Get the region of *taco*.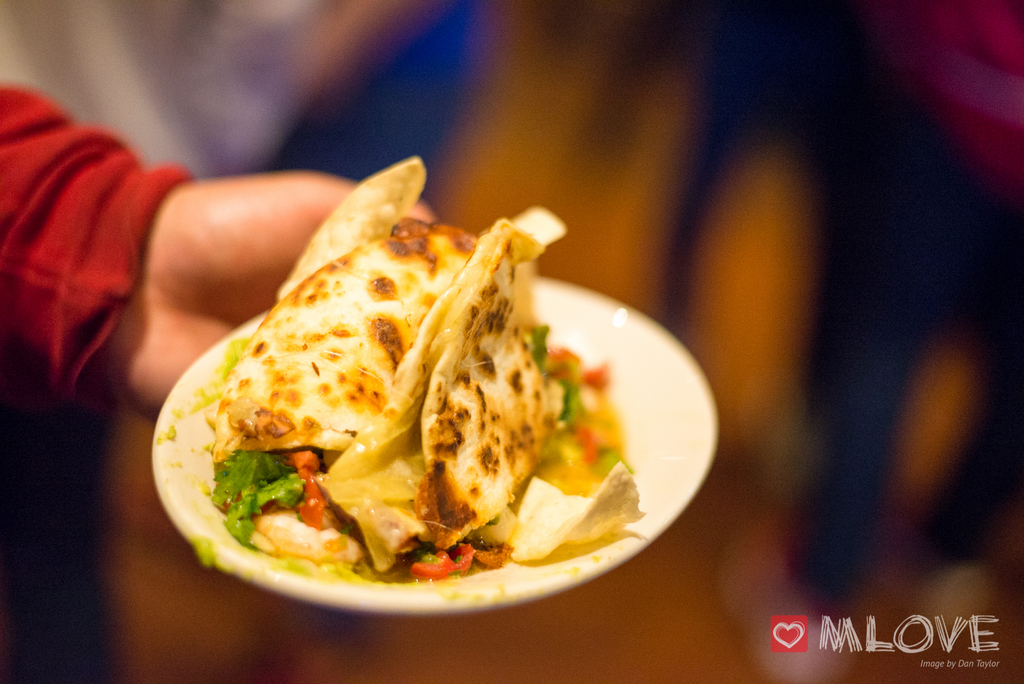
select_region(125, 143, 687, 628).
